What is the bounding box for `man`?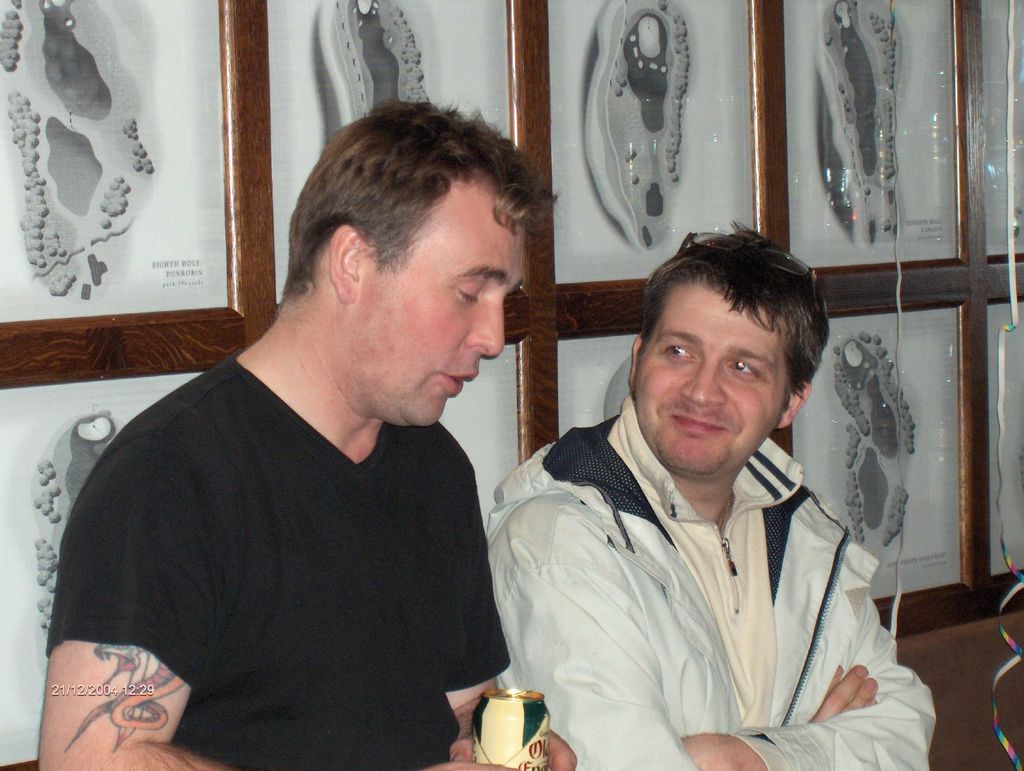
(left=37, top=96, right=579, bottom=770).
